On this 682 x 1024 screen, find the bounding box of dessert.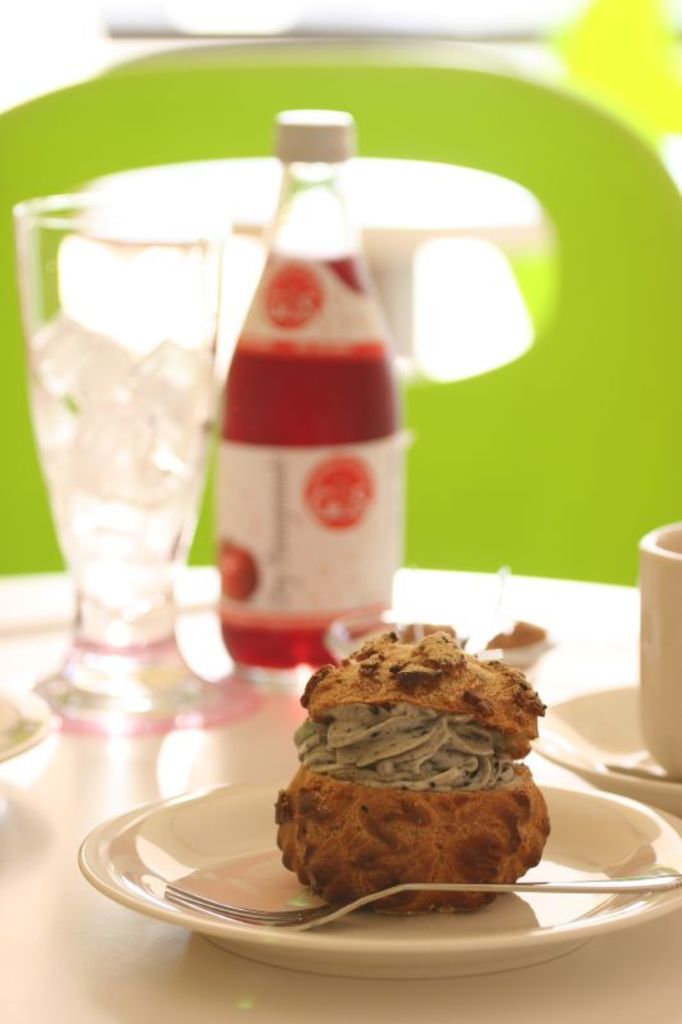
Bounding box: [262, 635, 563, 916].
